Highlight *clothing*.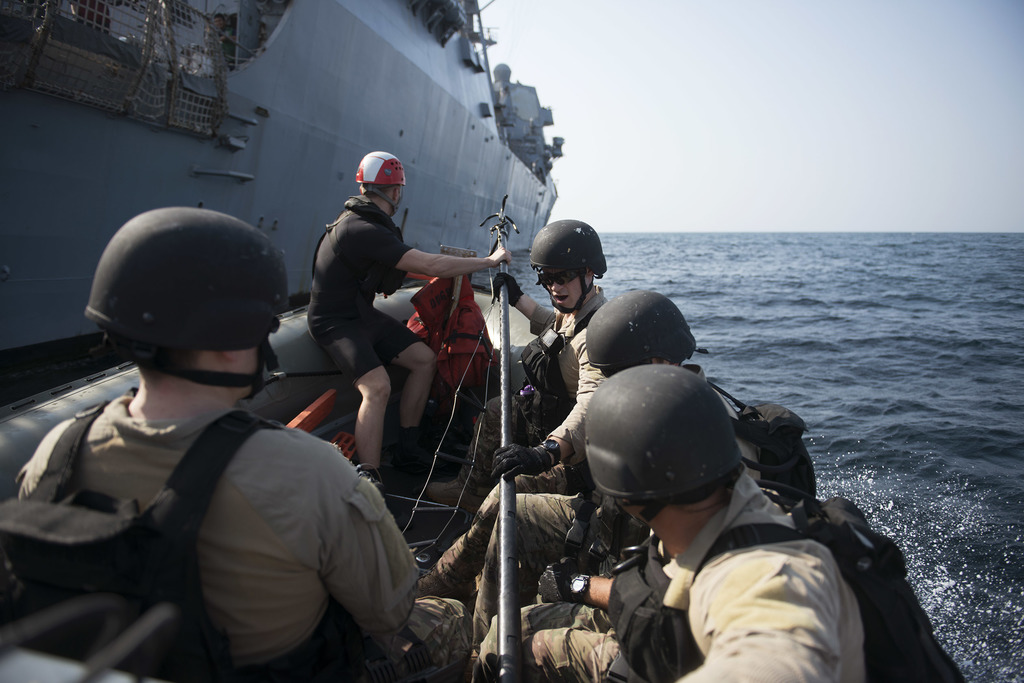
Highlighted region: 47 323 420 680.
